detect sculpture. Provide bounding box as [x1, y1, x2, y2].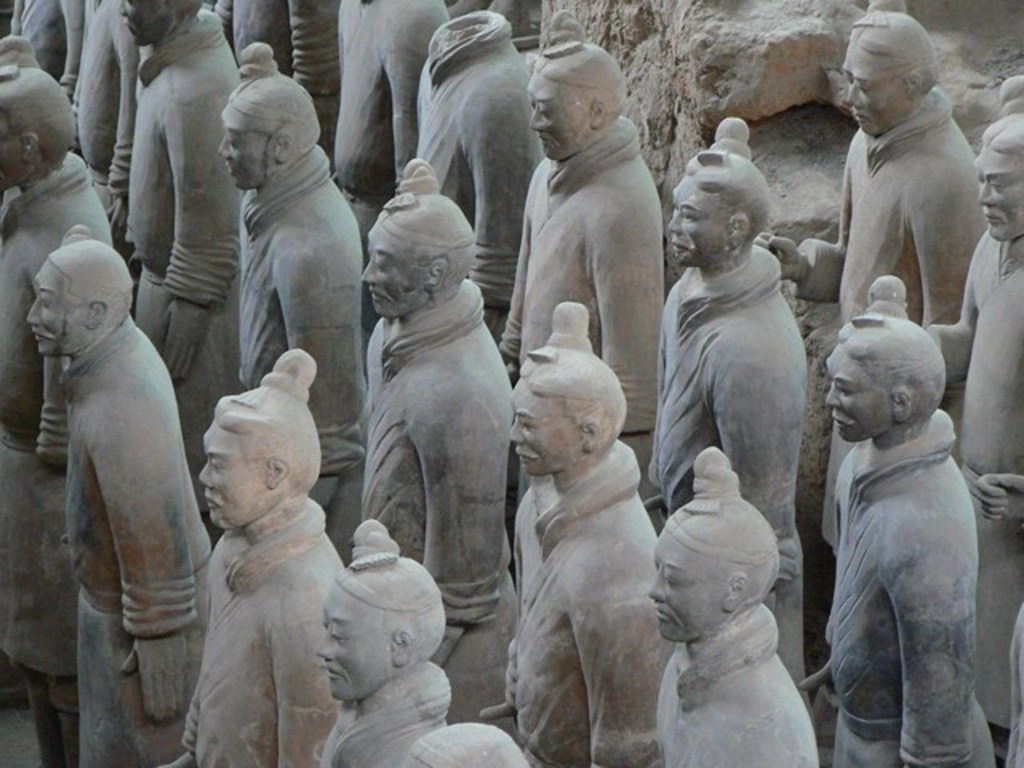
[259, 0, 354, 155].
